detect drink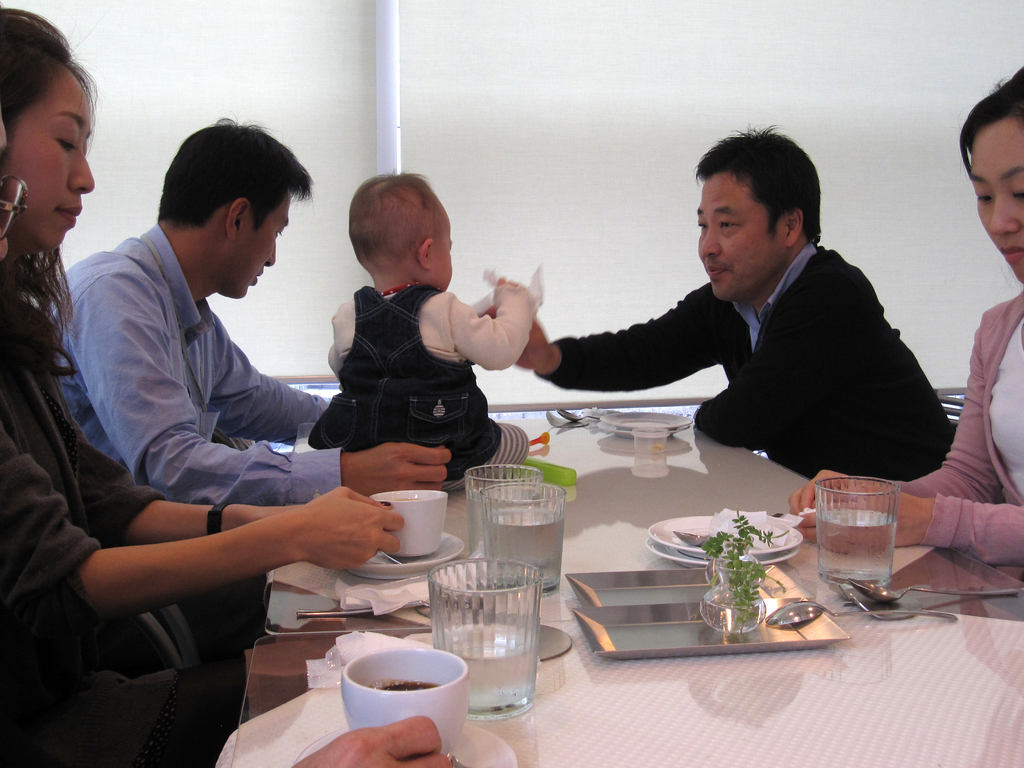
[813, 510, 899, 589]
